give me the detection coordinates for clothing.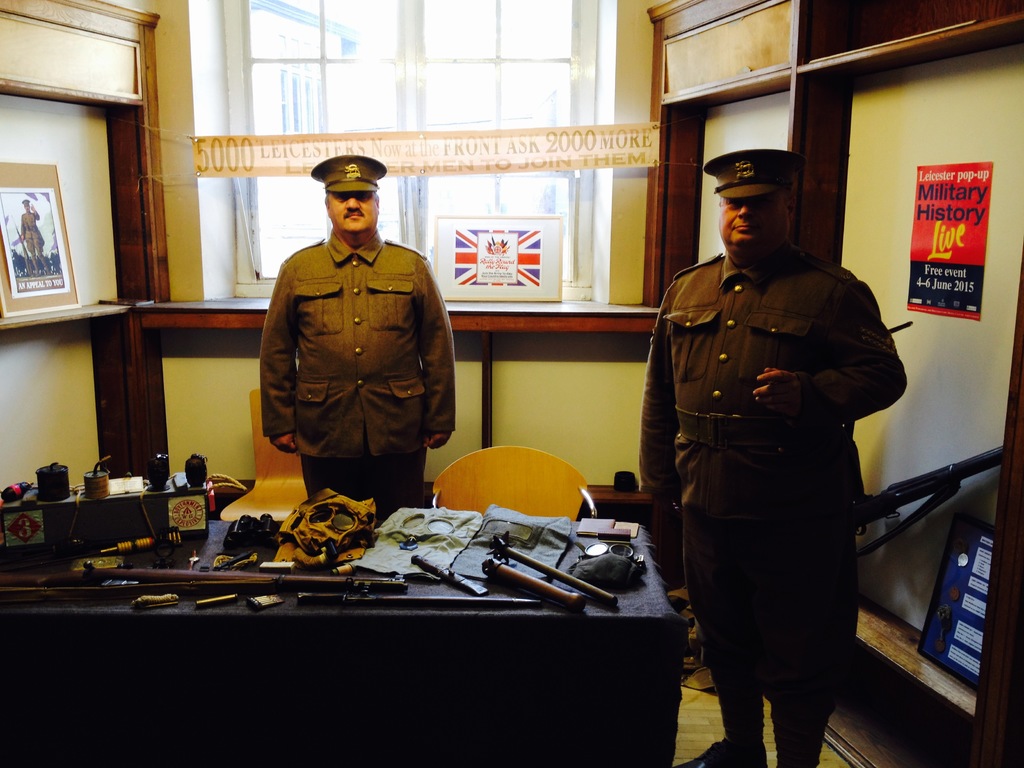
258, 232, 459, 524.
